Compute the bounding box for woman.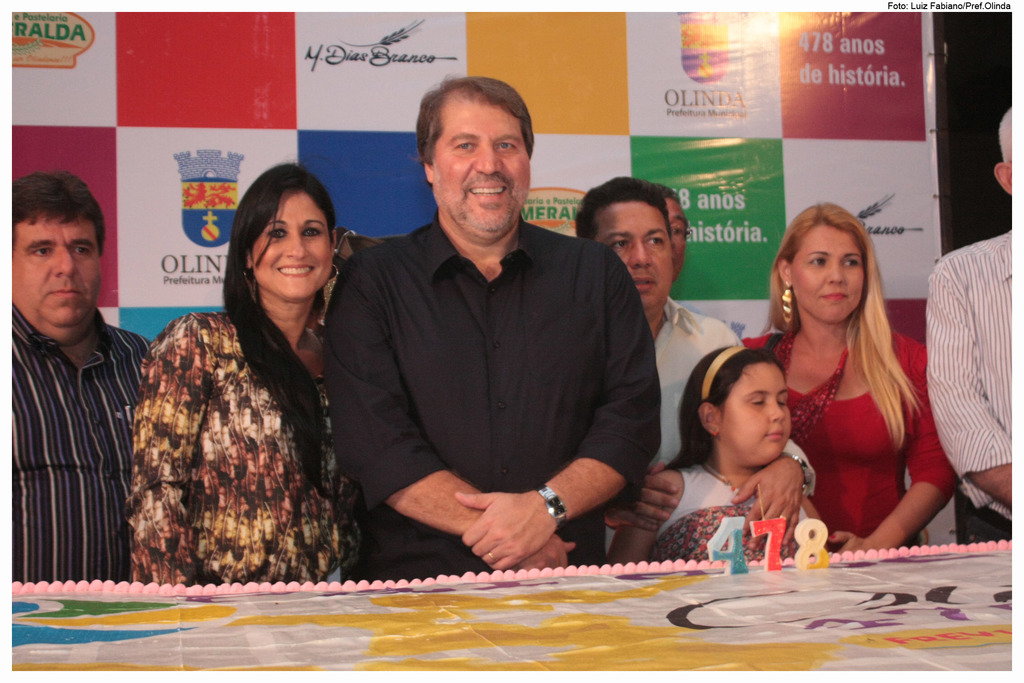
x1=765, y1=202, x2=957, y2=551.
